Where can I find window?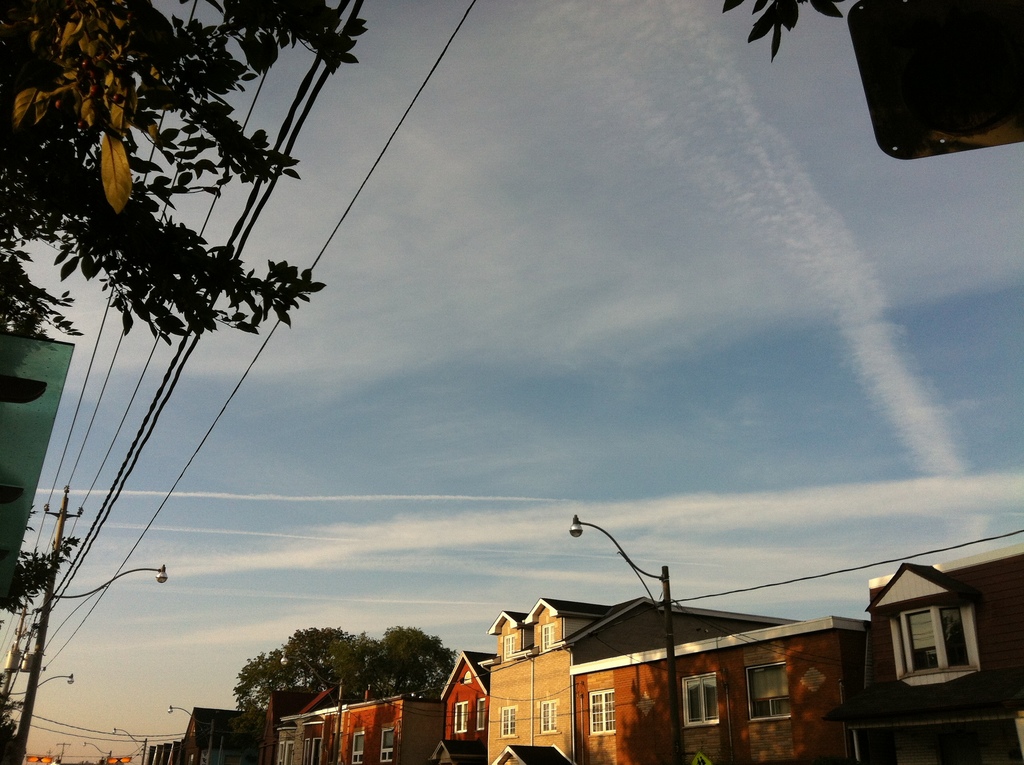
You can find it at x1=312, y1=740, x2=326, y2=764.
